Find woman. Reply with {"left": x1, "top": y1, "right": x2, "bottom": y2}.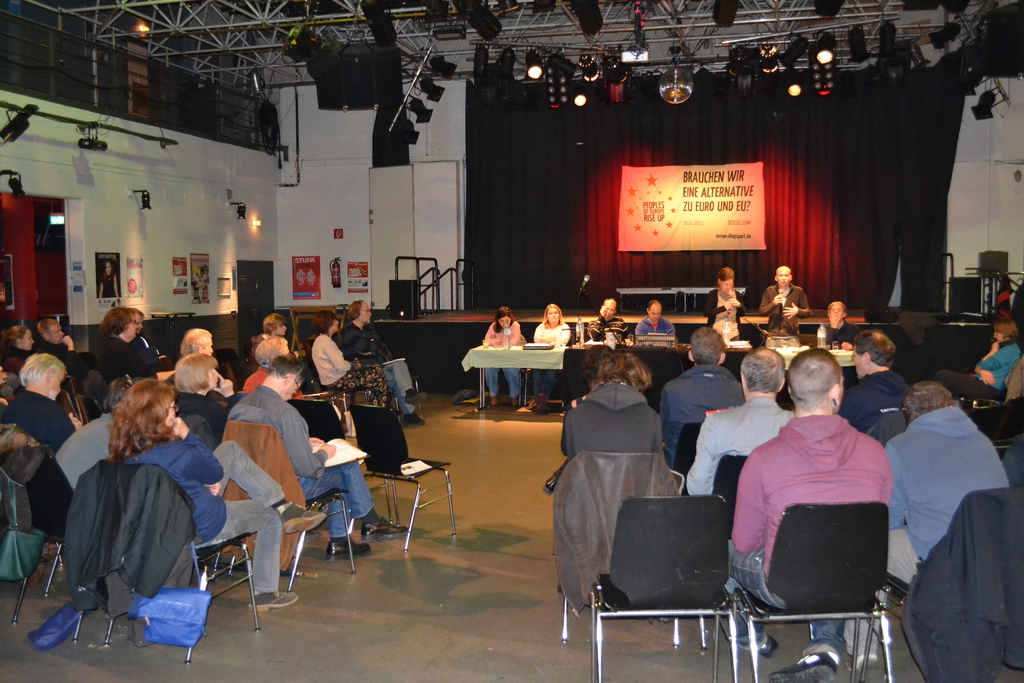
{"left": 529, "top": 300, "right": 575, "bottom": 418}.
